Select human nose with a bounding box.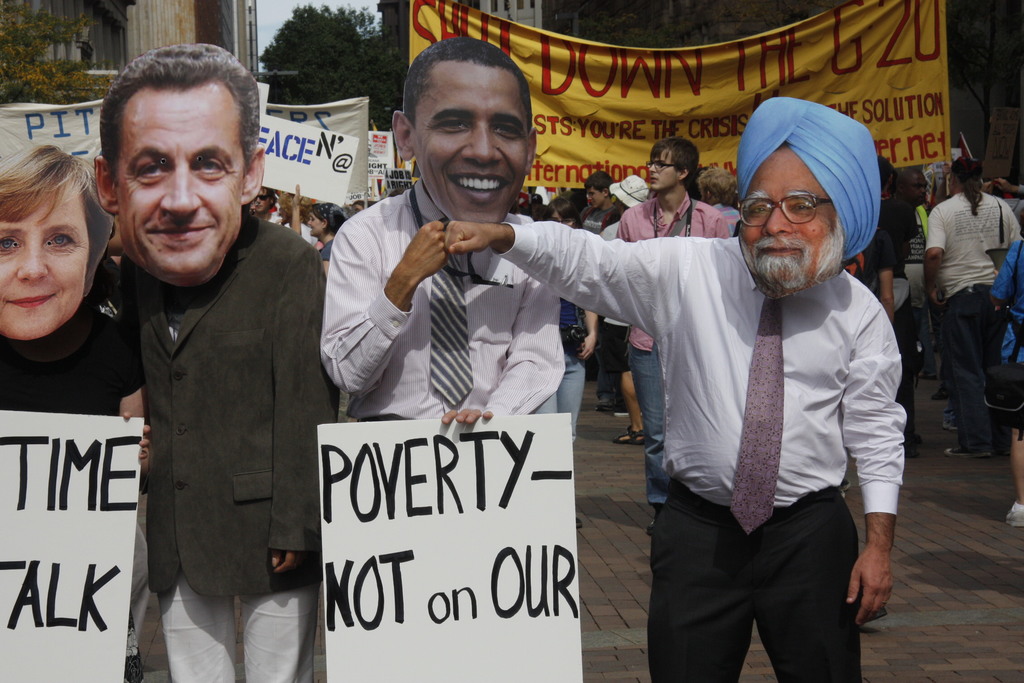
<bbox>645, 161, 656, 174</bbox>.
